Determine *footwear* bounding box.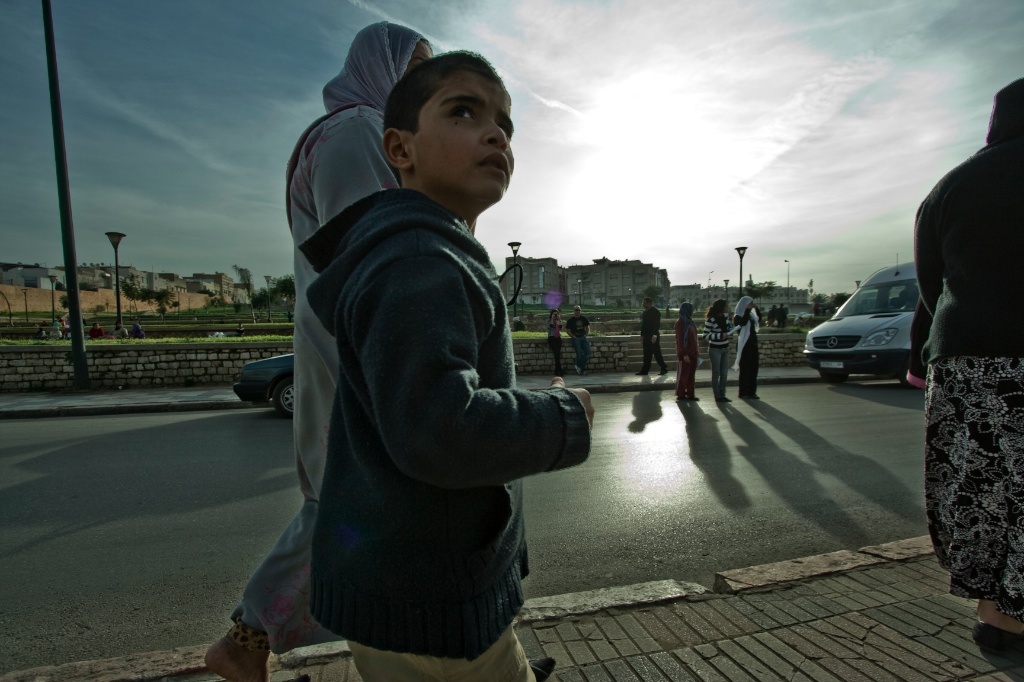
Determined: (x1=638, y1=369, x2=649, y2=374).
